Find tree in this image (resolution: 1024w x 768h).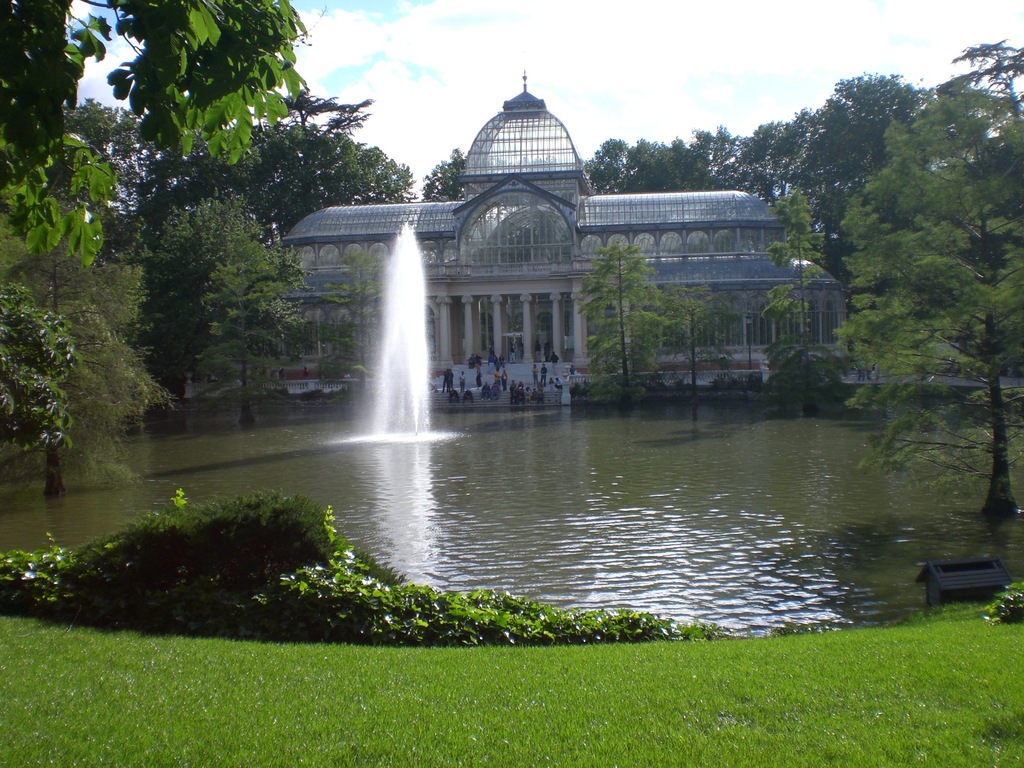
<region>0, 0, 310, 271</region>.
